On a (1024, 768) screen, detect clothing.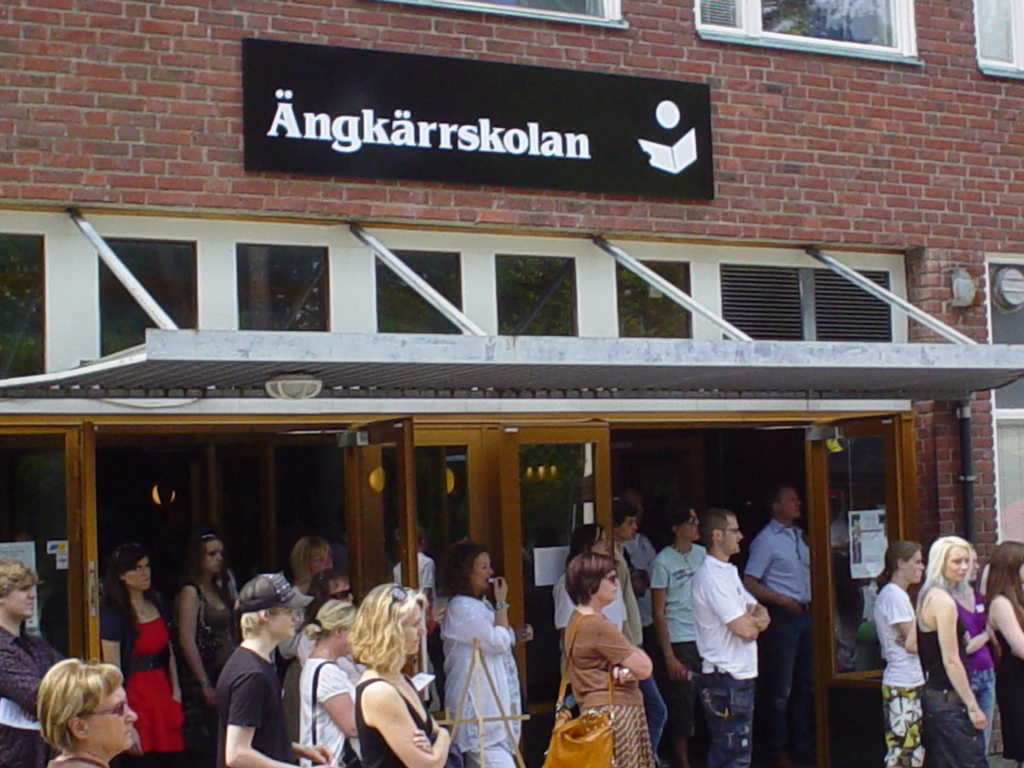
Rect(216, 638, 282, 767).
